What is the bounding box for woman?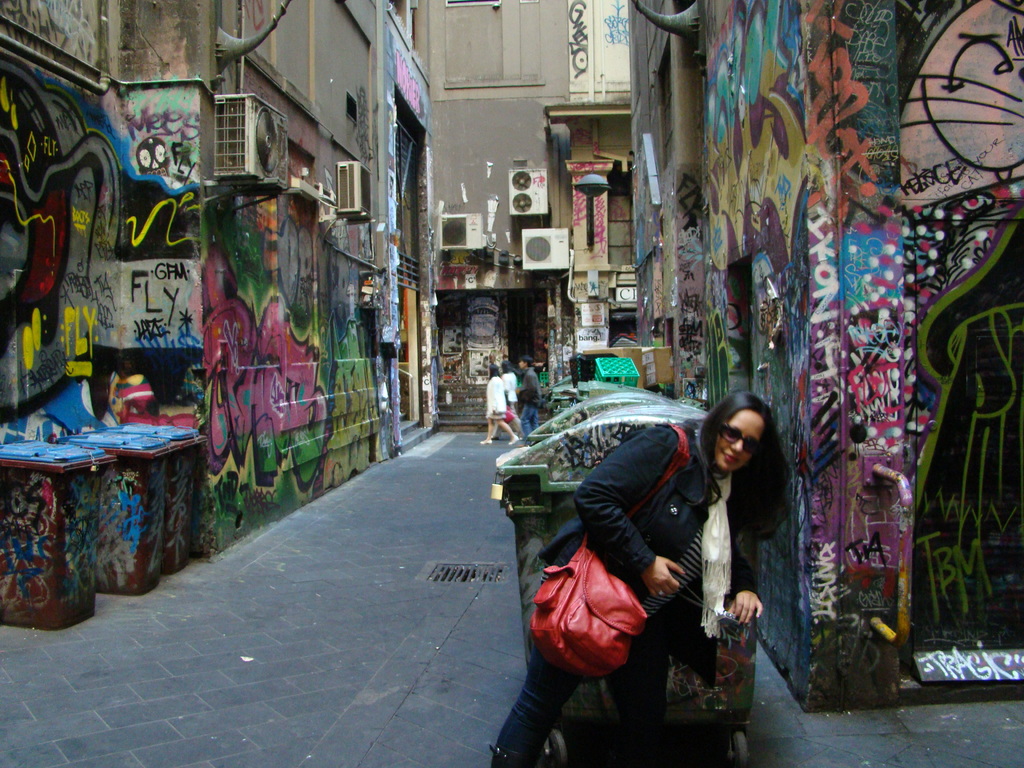
[480,362,513,444].
